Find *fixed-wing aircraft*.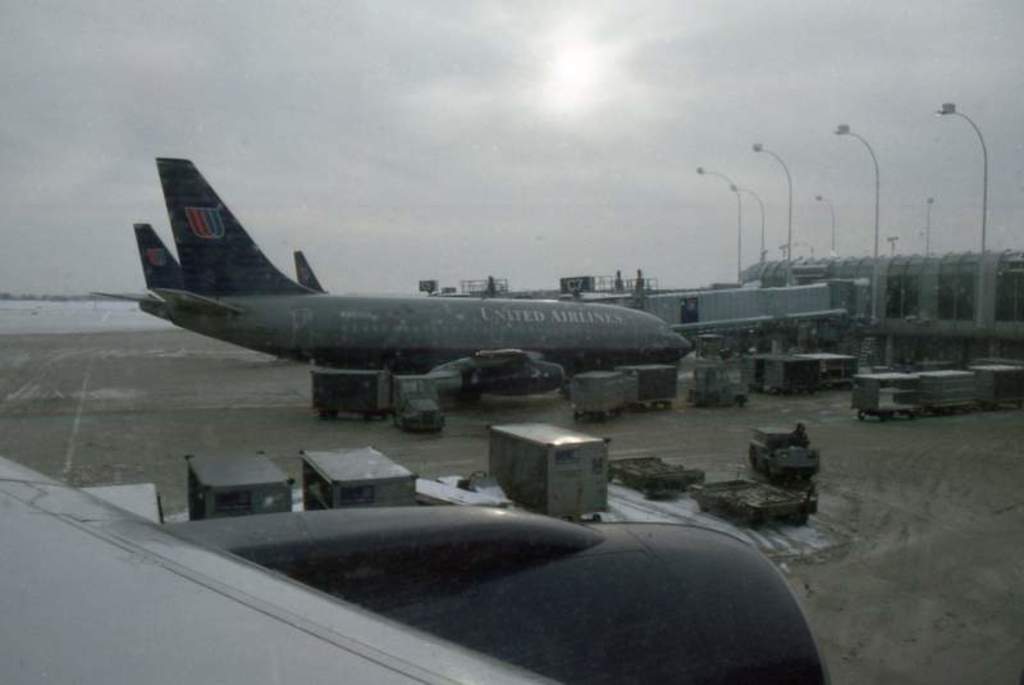
88, 156, 695, 403.
